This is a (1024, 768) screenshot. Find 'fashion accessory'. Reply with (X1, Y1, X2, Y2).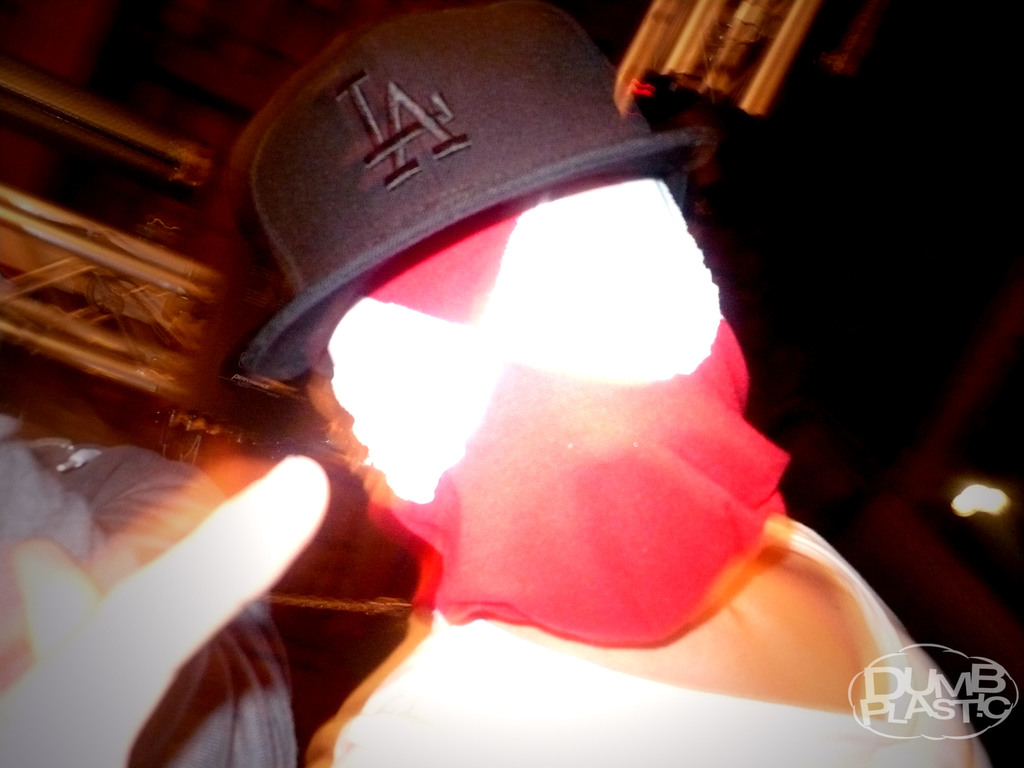
(228, 0, 721, 383).
